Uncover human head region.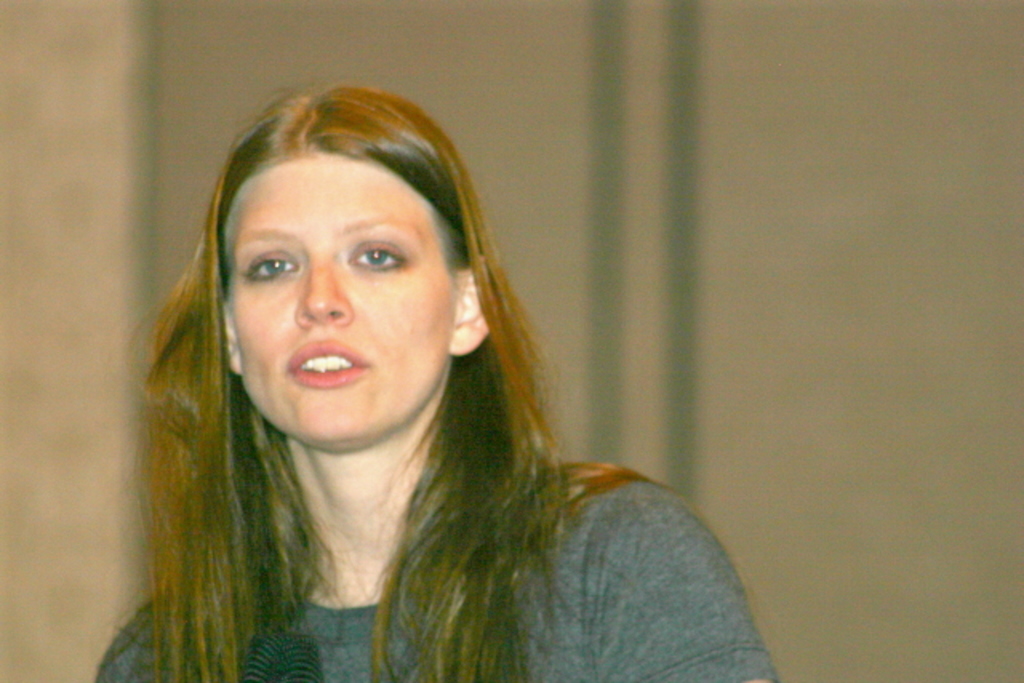
Uncovered: <region>200, 85, 490, 448</region>.
